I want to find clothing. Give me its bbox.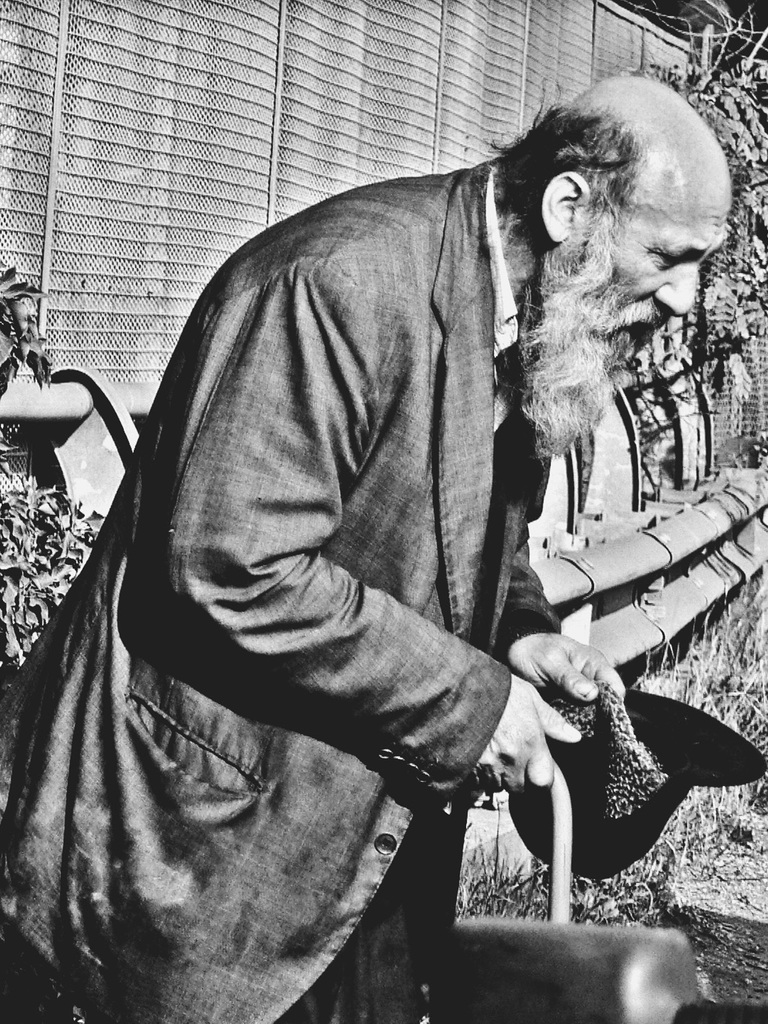
x1=0, y1=163, x2=564, y2=1023.
